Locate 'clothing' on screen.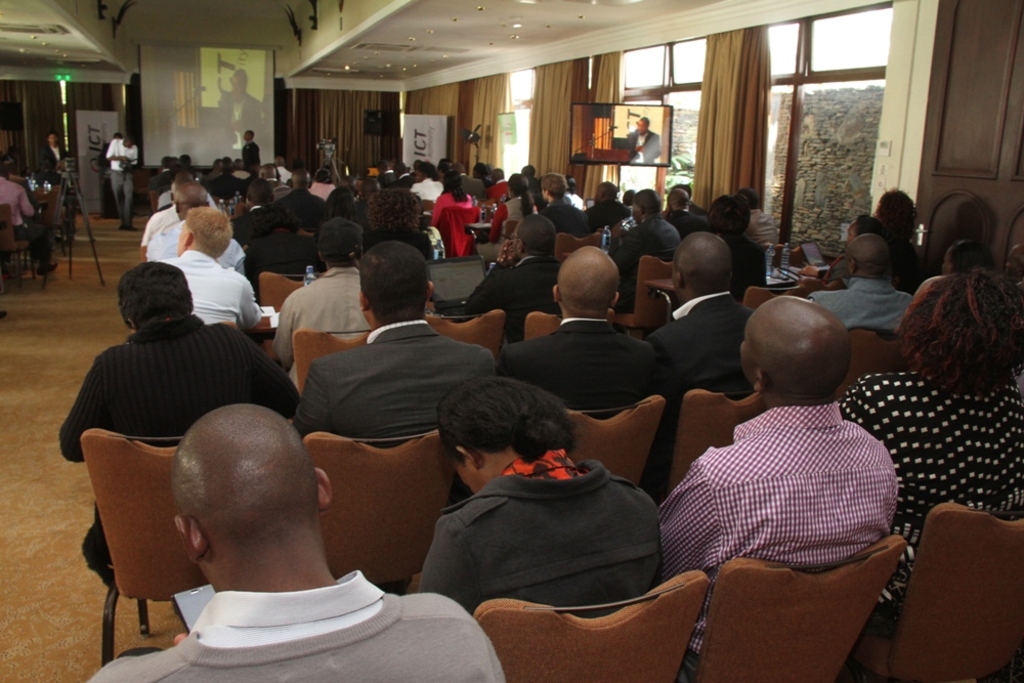
On screen at left=482, top=198, right=541, bottom=253.
